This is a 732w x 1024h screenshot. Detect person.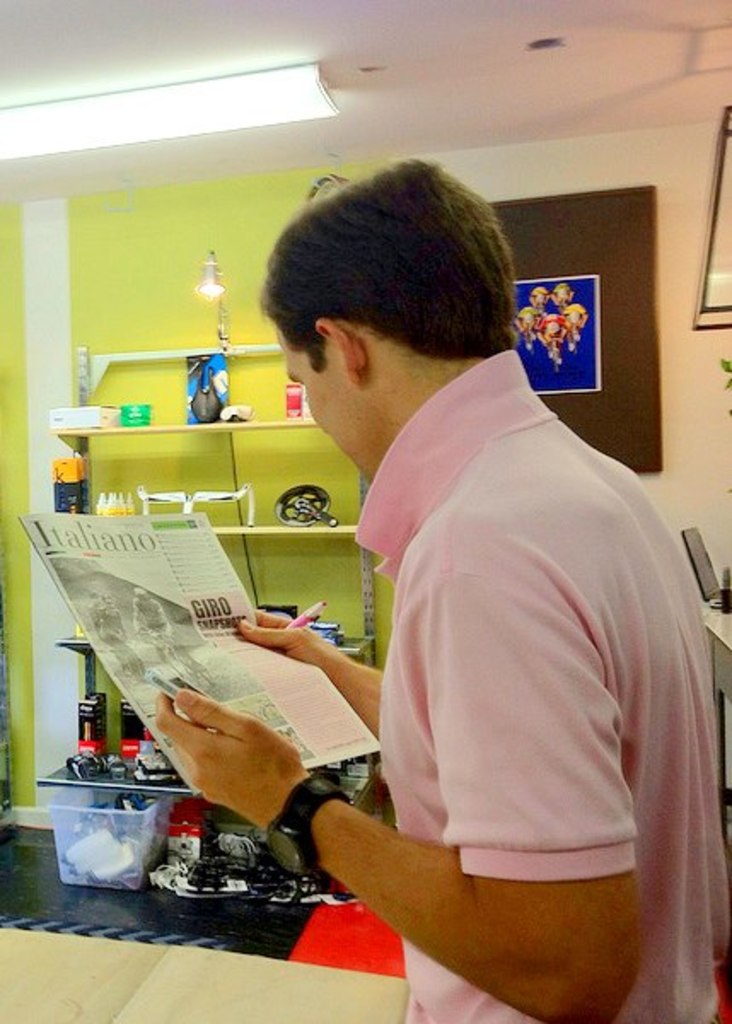
(left=97, top=591, right=148, bottom=681).
